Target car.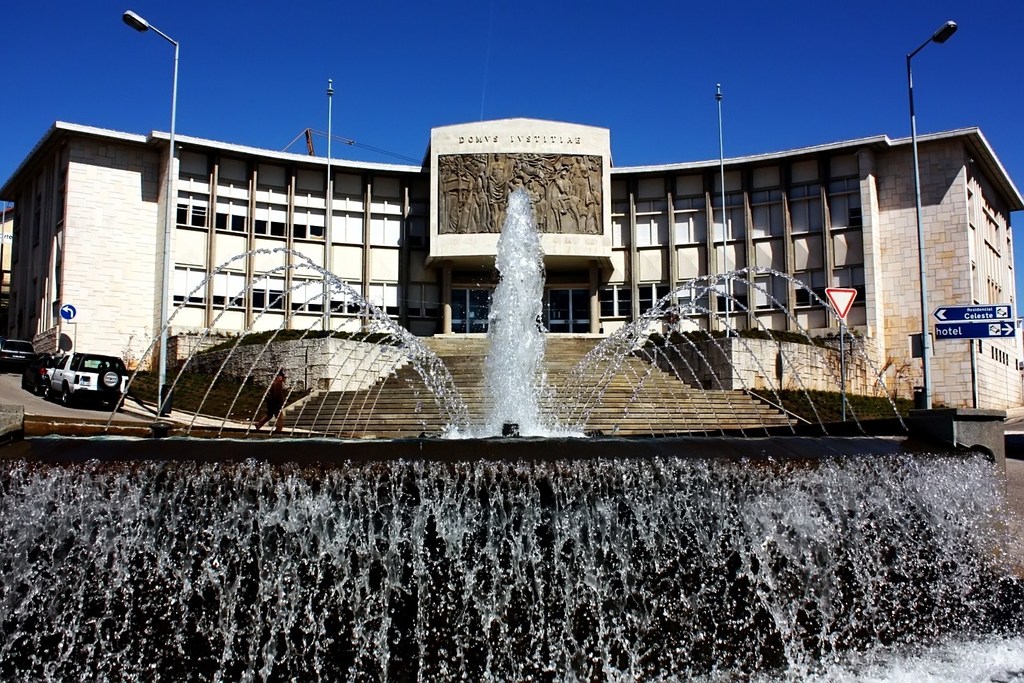
Target region: [21,352,59,392].
